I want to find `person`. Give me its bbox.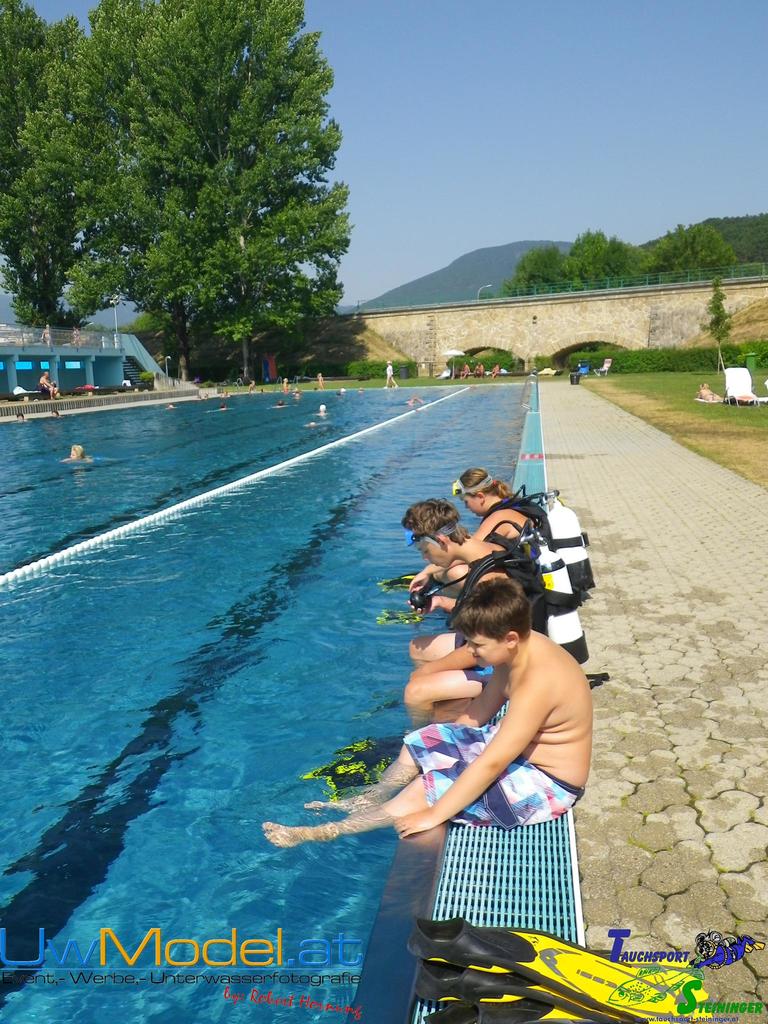
Rect(316, 373, 321, 390).
